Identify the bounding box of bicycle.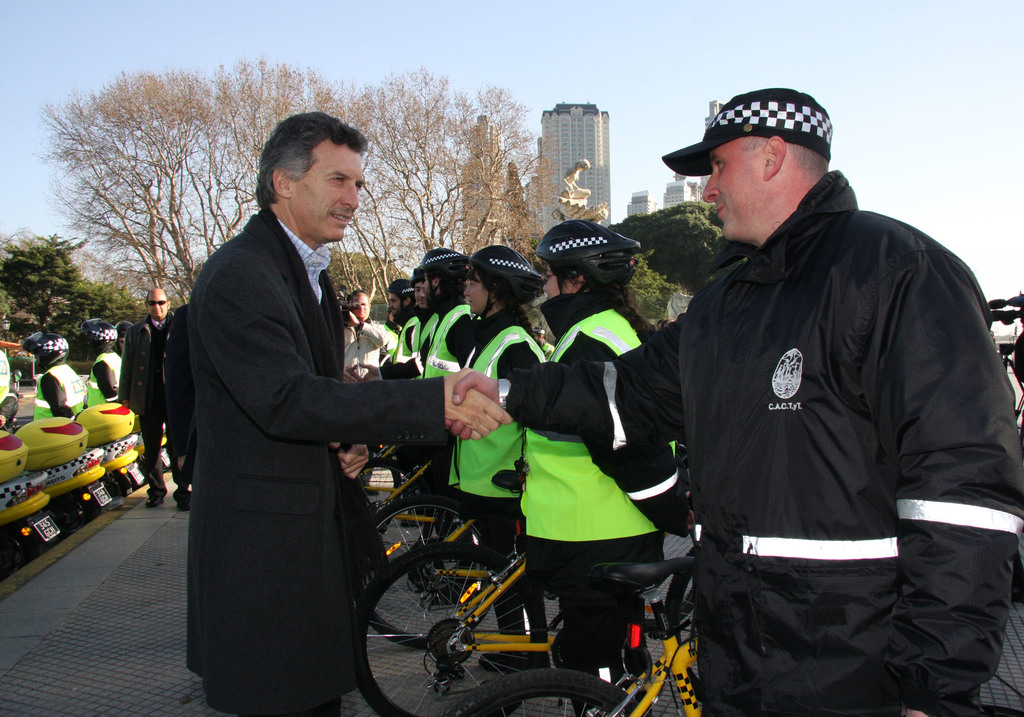
<region>357, 441, 403, 510</region>.
